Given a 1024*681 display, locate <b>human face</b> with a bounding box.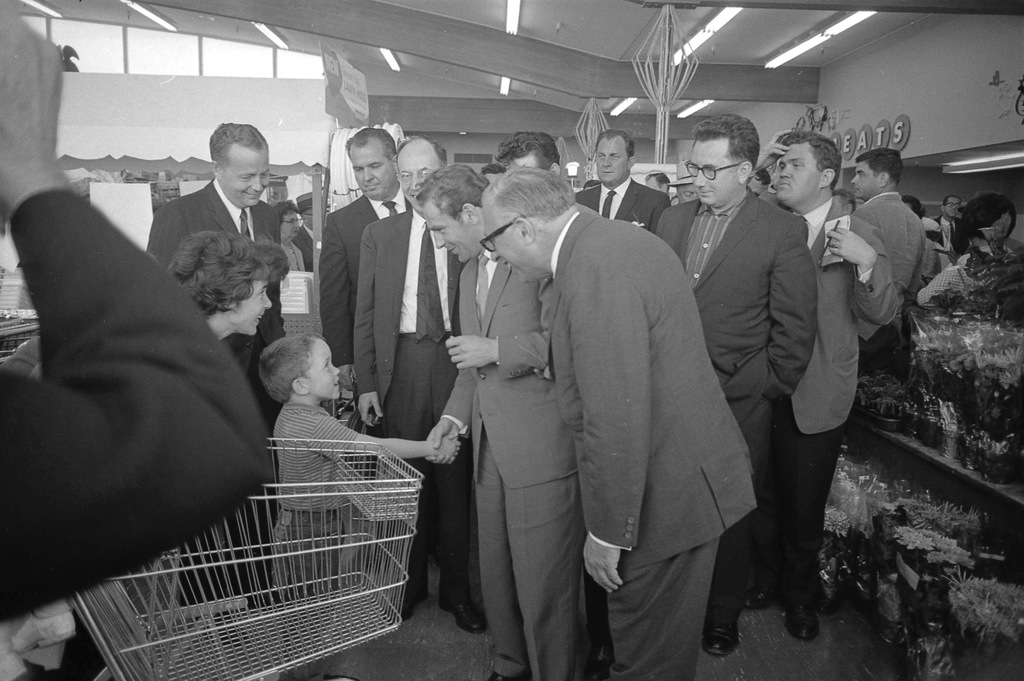
Located: {"left": 943, "top": 197, "right": 959, "bottom": 220}.
